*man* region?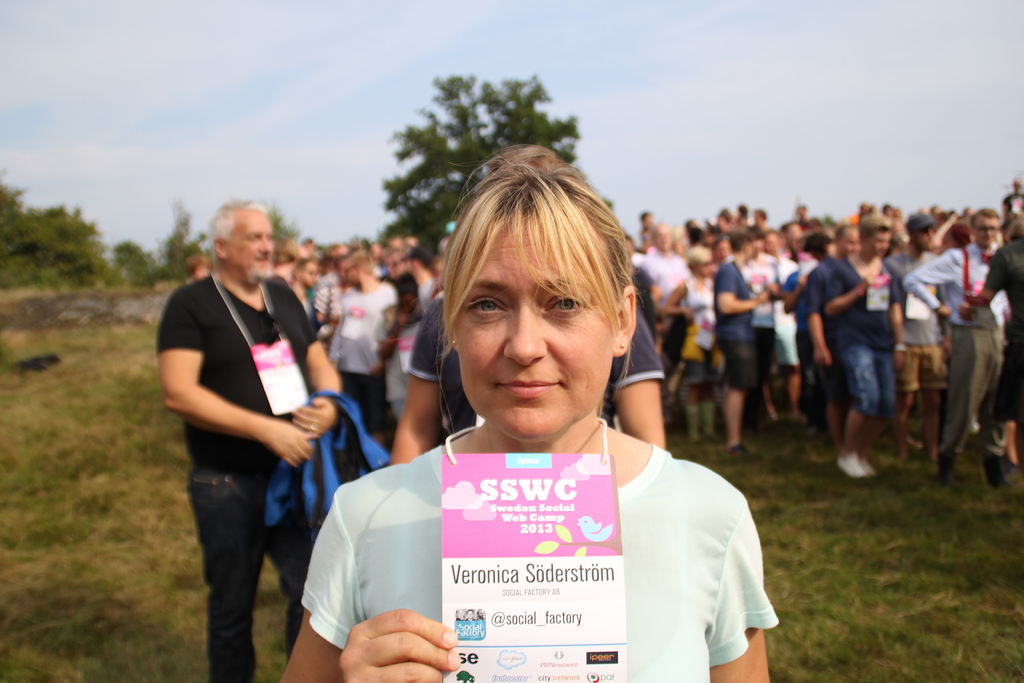
{"x1": 810, "y1": 225, "x2": 861, "y2": 449}
